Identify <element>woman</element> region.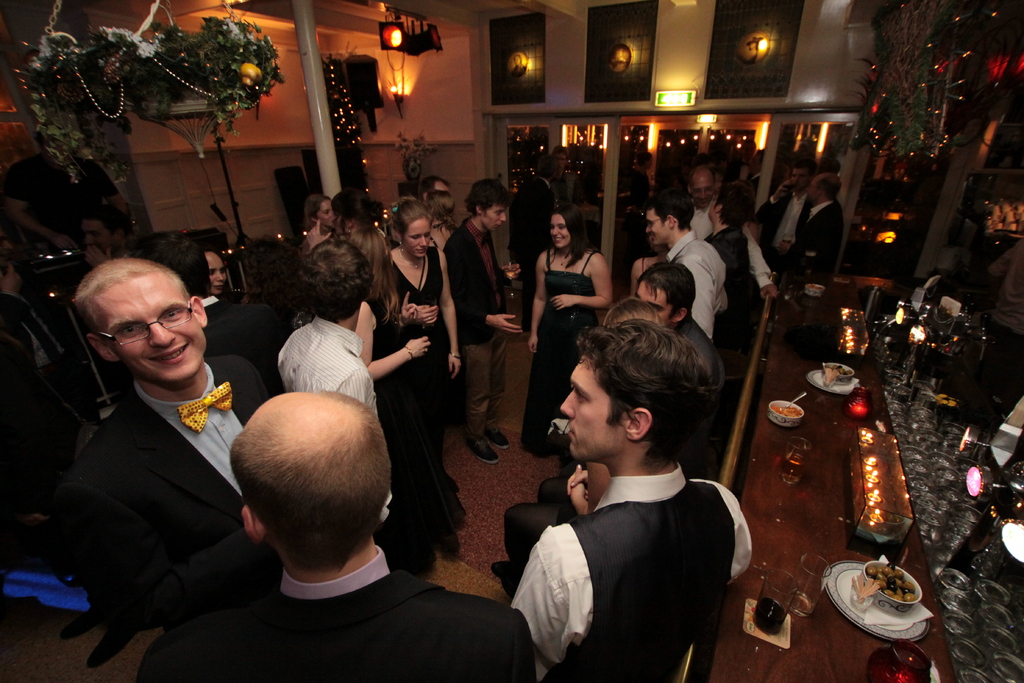
Region: rect(525, 201, 616, 465).
